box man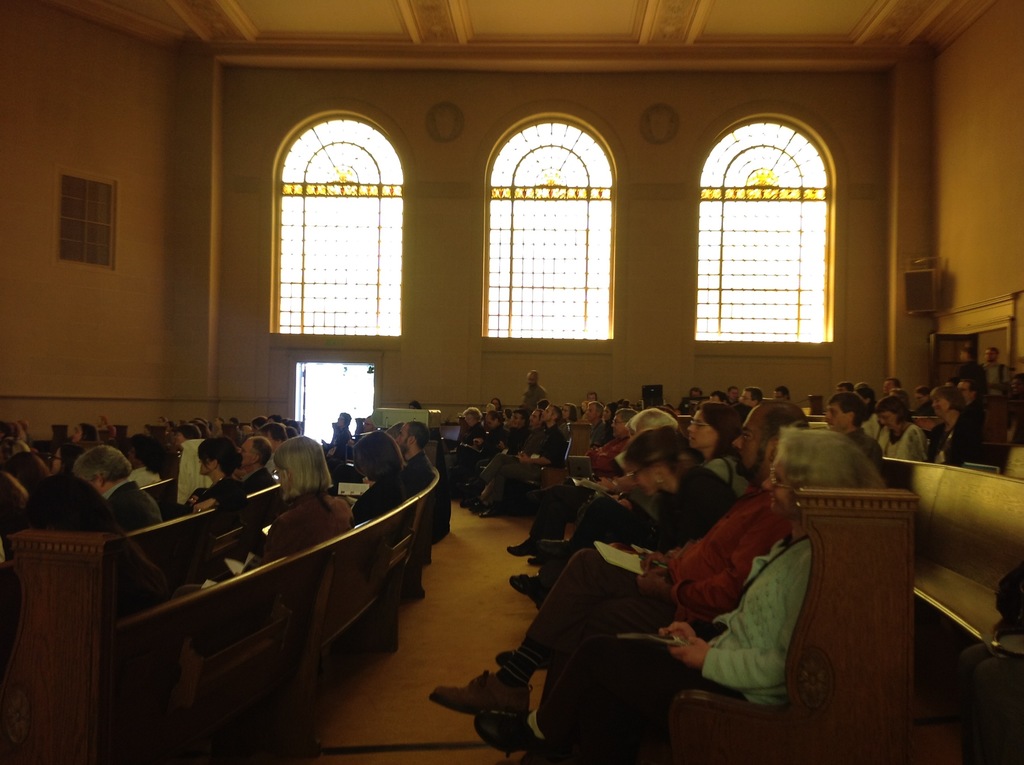
x1=958 y1=349 x2=983 y2=392
